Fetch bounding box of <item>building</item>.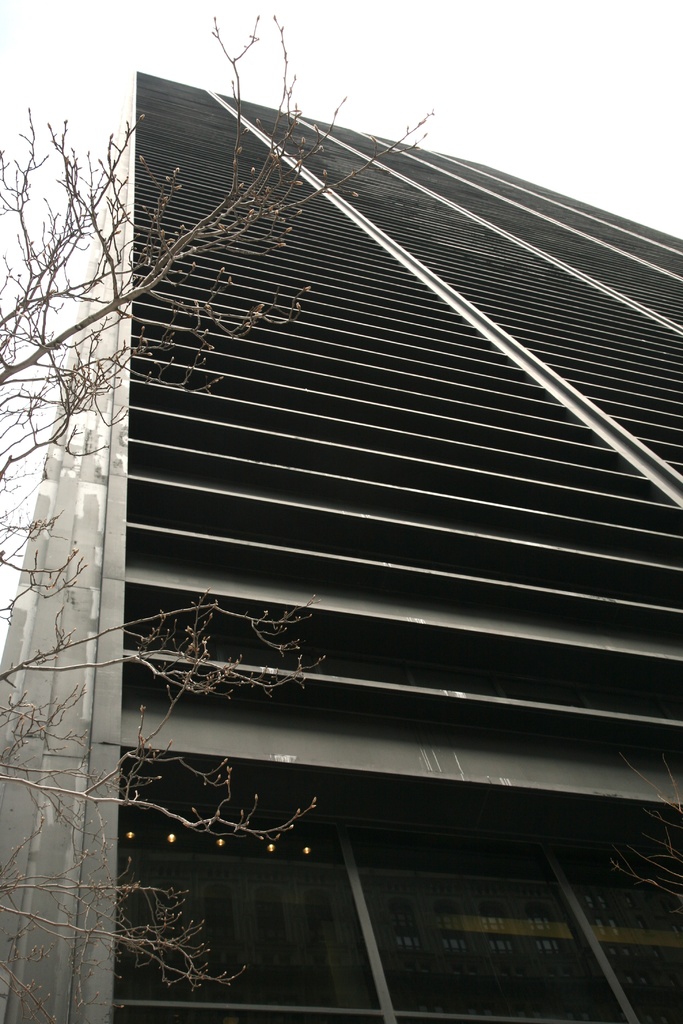
Bbox: 0:72:682:1023.
